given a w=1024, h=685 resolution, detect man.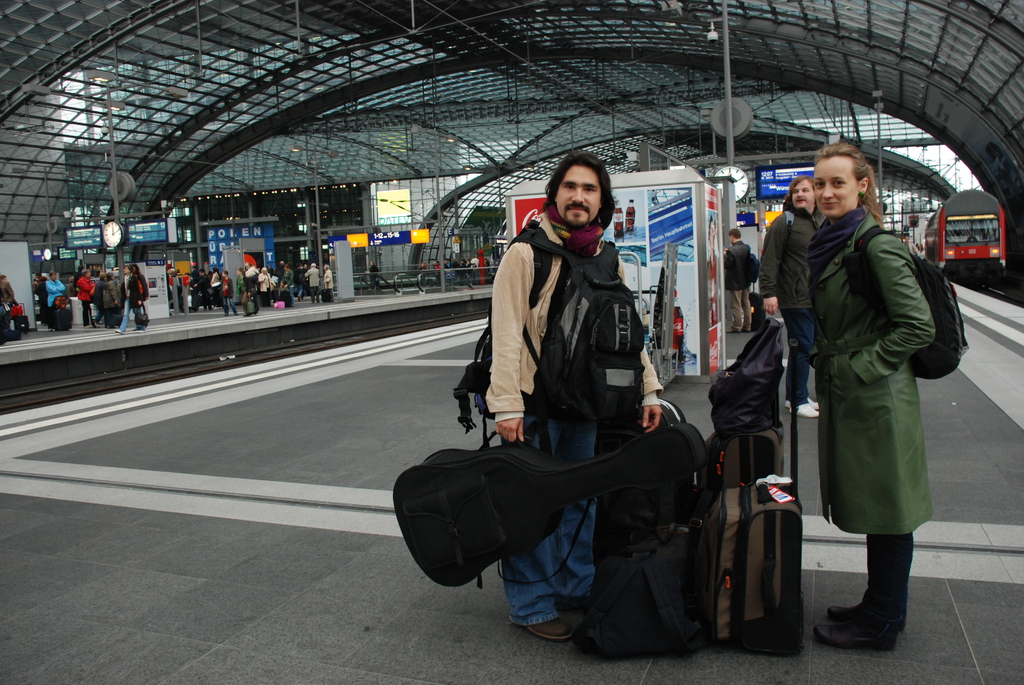
433:141:708:636.
